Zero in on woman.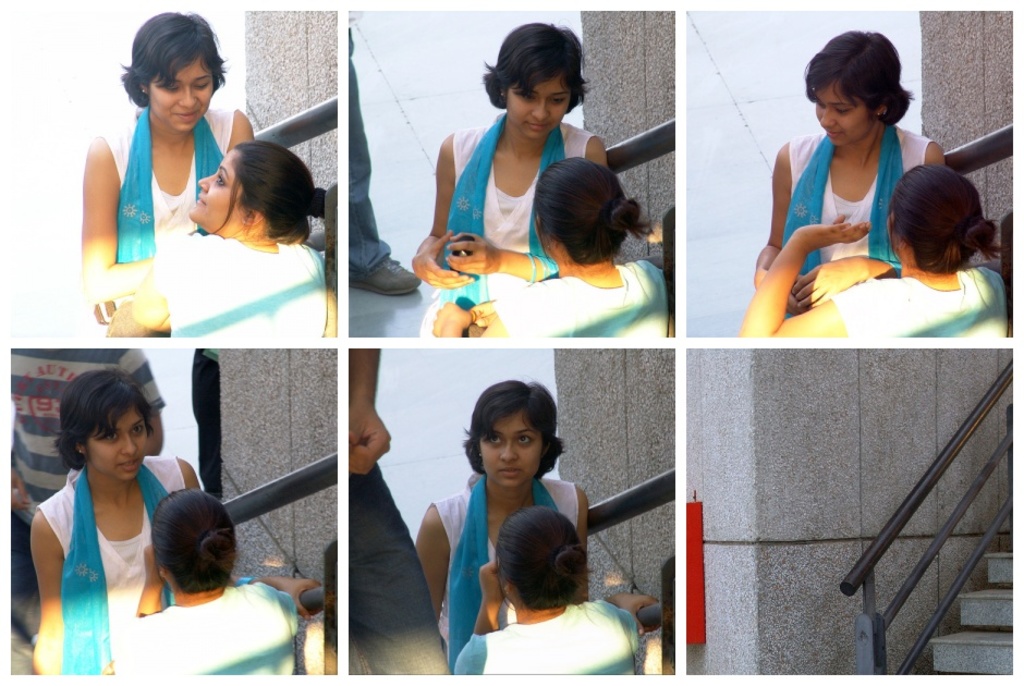
Zeroed in: <region>75, 7, 255, 306</region>.
